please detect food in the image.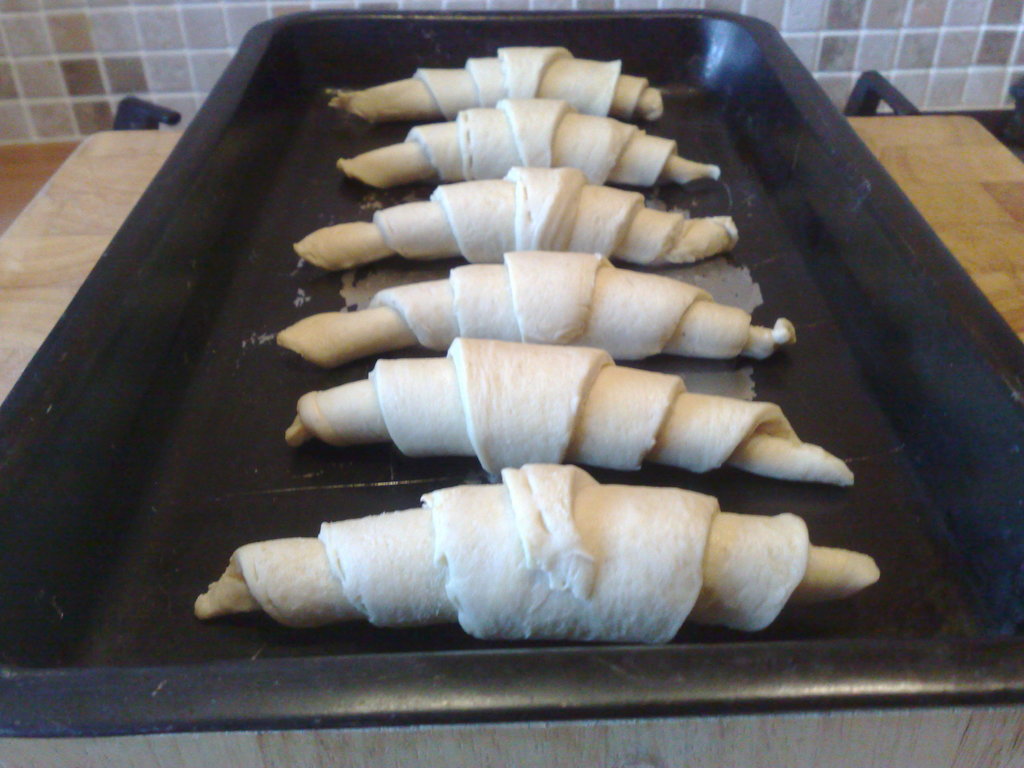
(x1=180, y1=47, x2=887, y2=634).
